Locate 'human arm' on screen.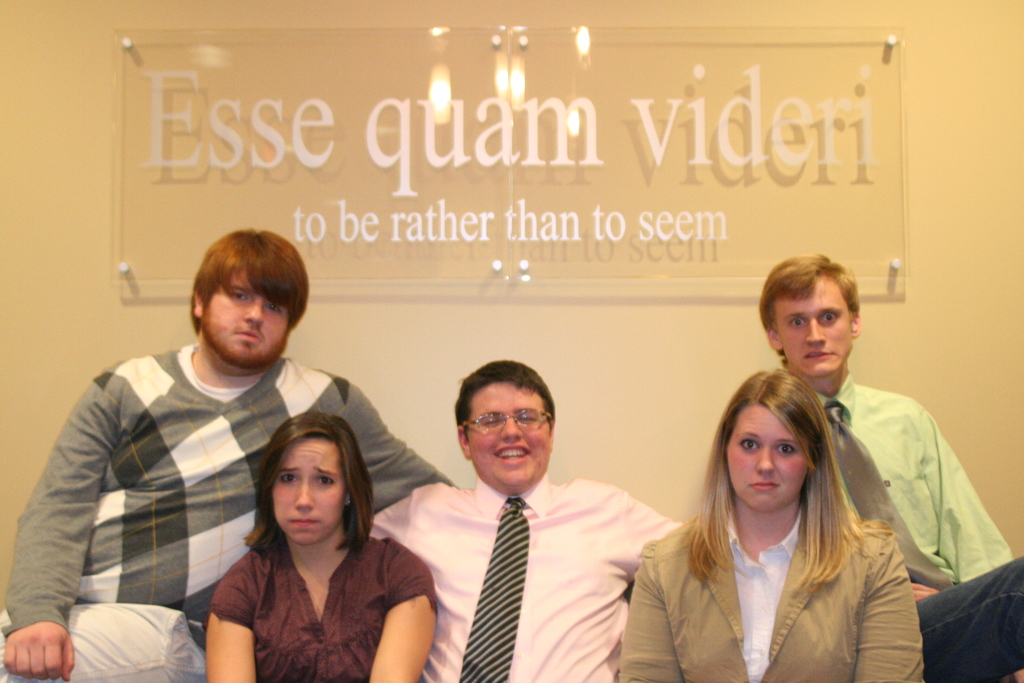
On screen at [left=343, top=375, right=449, bottom=518].
